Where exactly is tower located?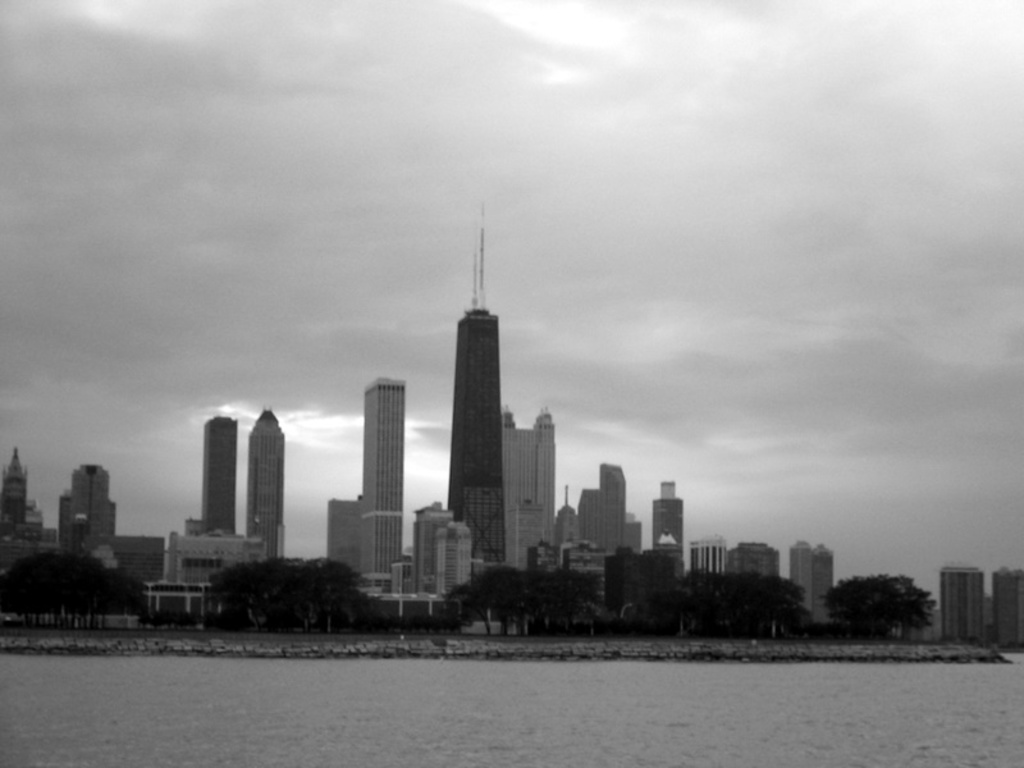
Its bounding box is x1=684, y1=535, x2=718, y2=575.
